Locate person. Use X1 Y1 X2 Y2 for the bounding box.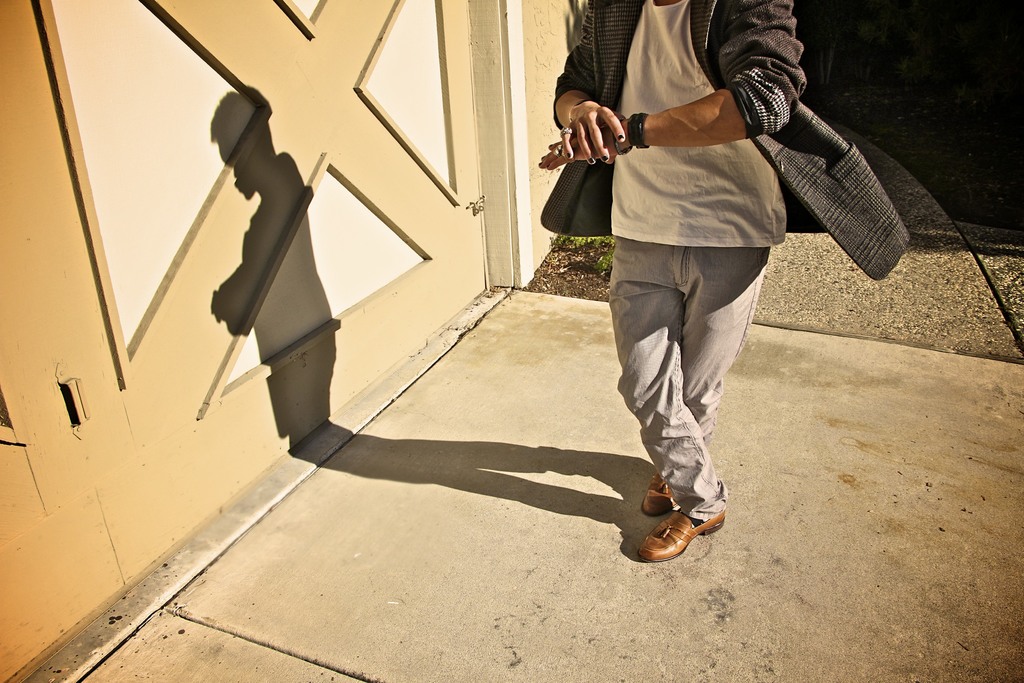
521 1 897 592.
